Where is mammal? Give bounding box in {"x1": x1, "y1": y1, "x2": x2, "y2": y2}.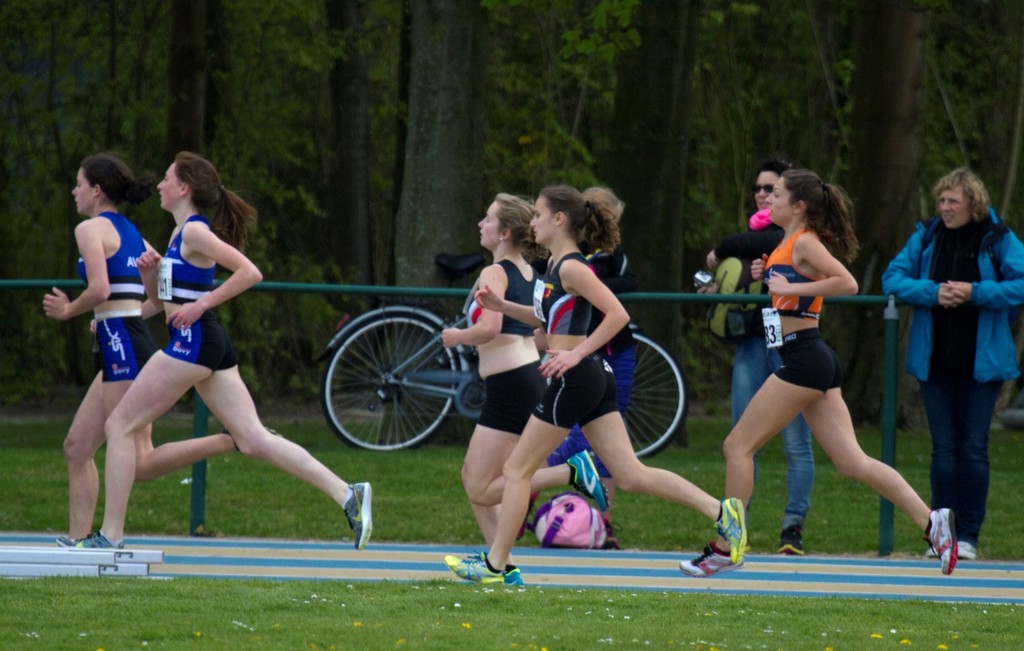
{"x1": 444, "y1": 186, "x2": 744, "y2": 590}.
